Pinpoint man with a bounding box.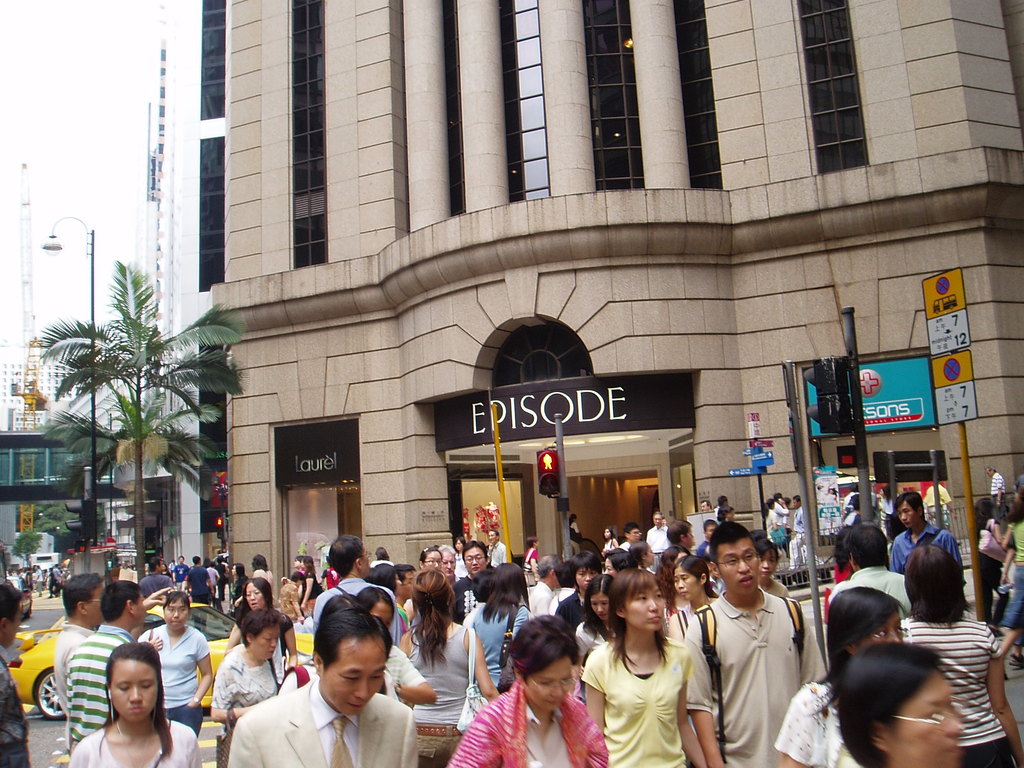
rect(921, 477, 952, 526).
